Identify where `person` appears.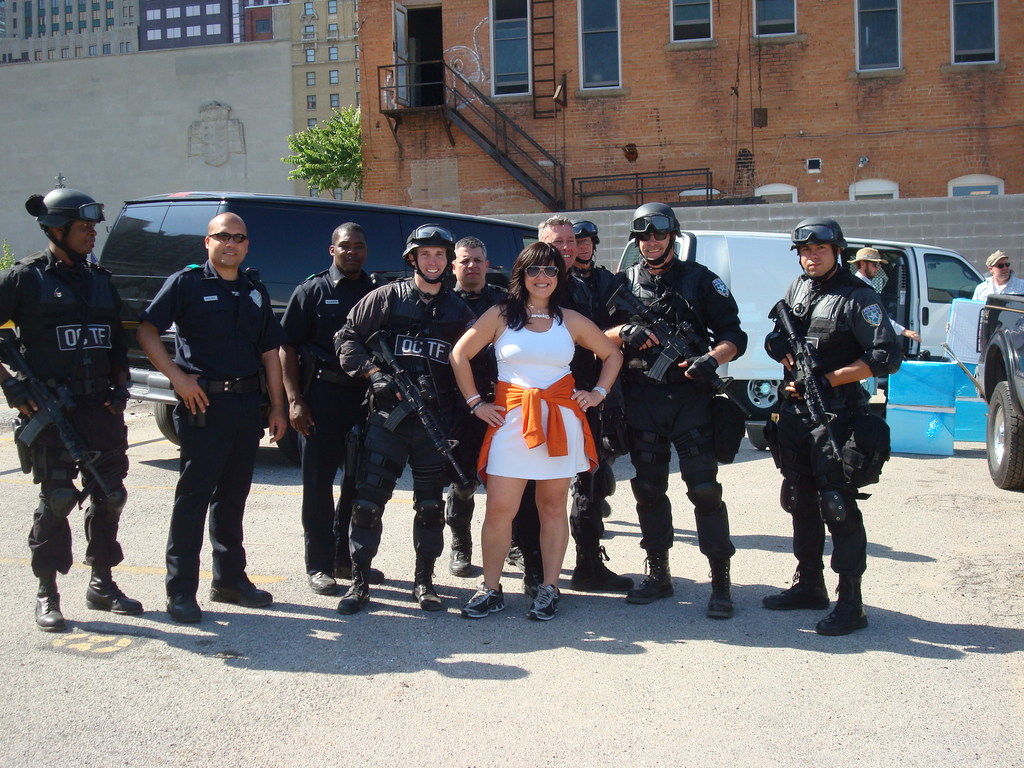
Appears at (x1=534, y1=212, x2=639, y2=591).
